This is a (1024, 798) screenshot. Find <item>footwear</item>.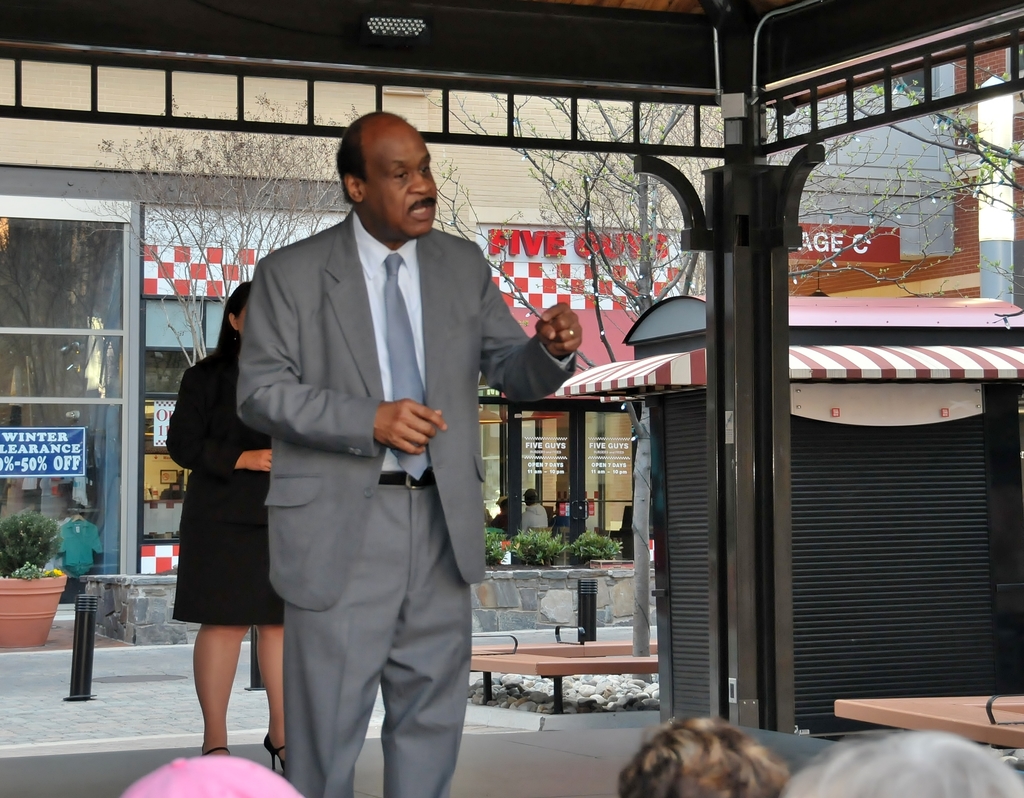
Bounding box: region(266, 735, 285, 774).
